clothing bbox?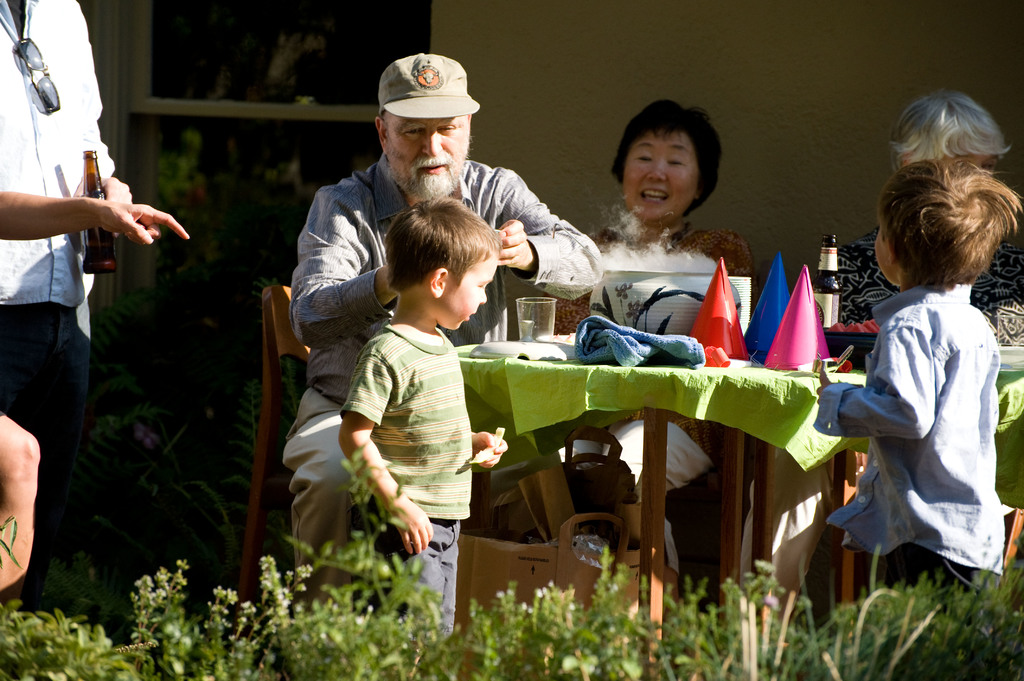
pyautogui.locateOnScreen(342, 313, 467, 638)
